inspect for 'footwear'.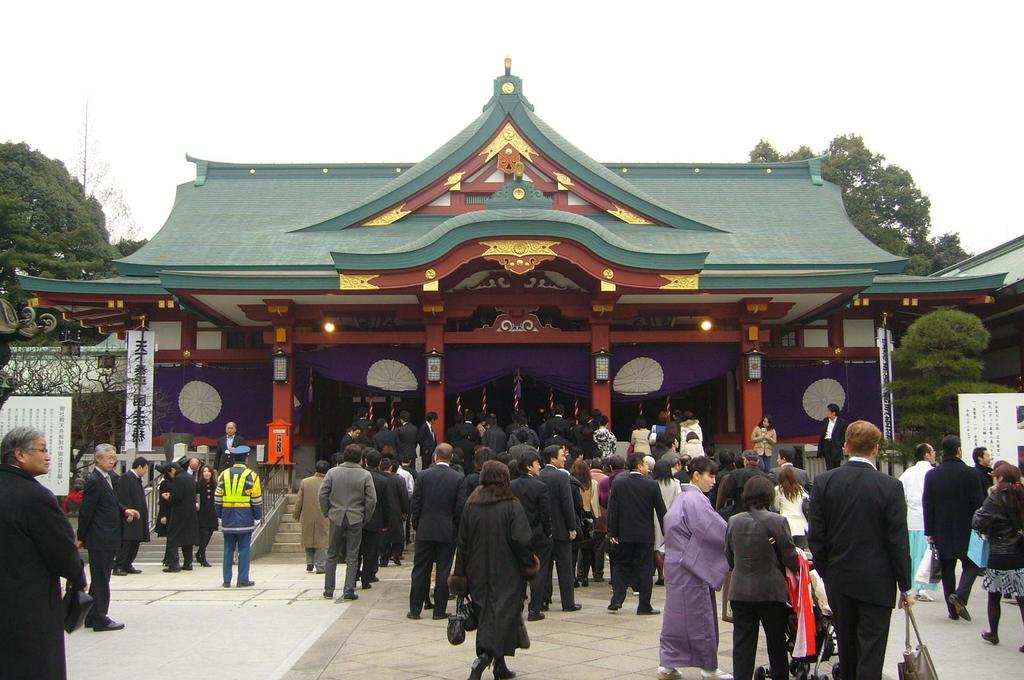
Inspection: bbox(194, 552, 200, 562).
